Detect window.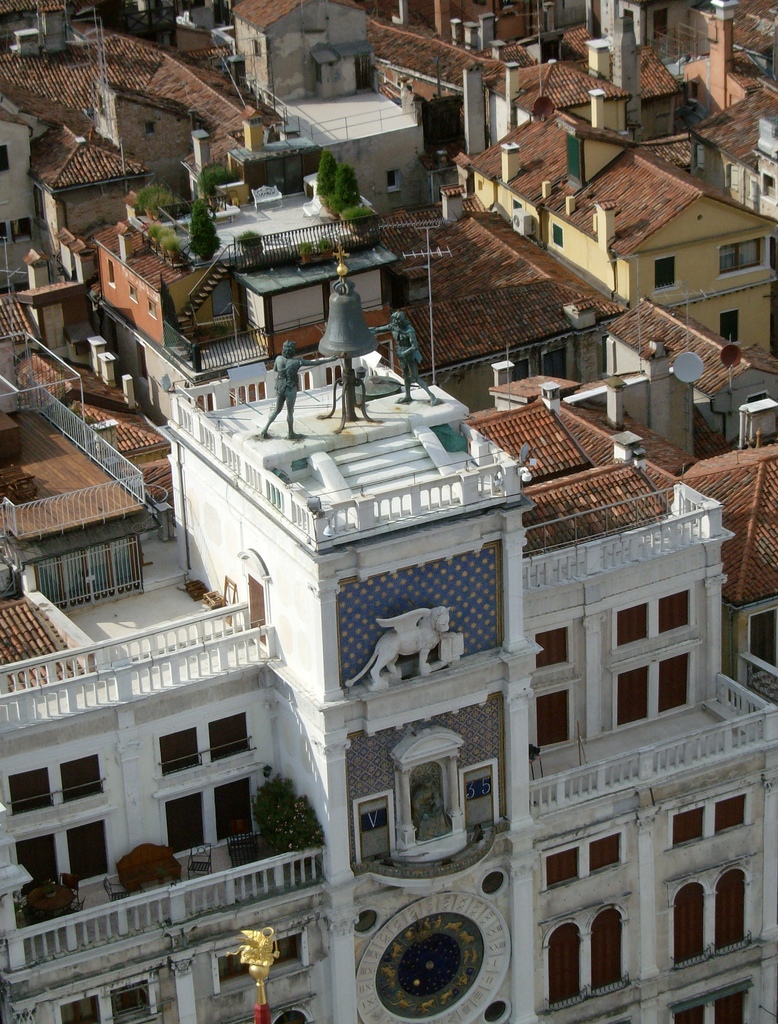
Detected at rect(658, 655, 689, 711).
